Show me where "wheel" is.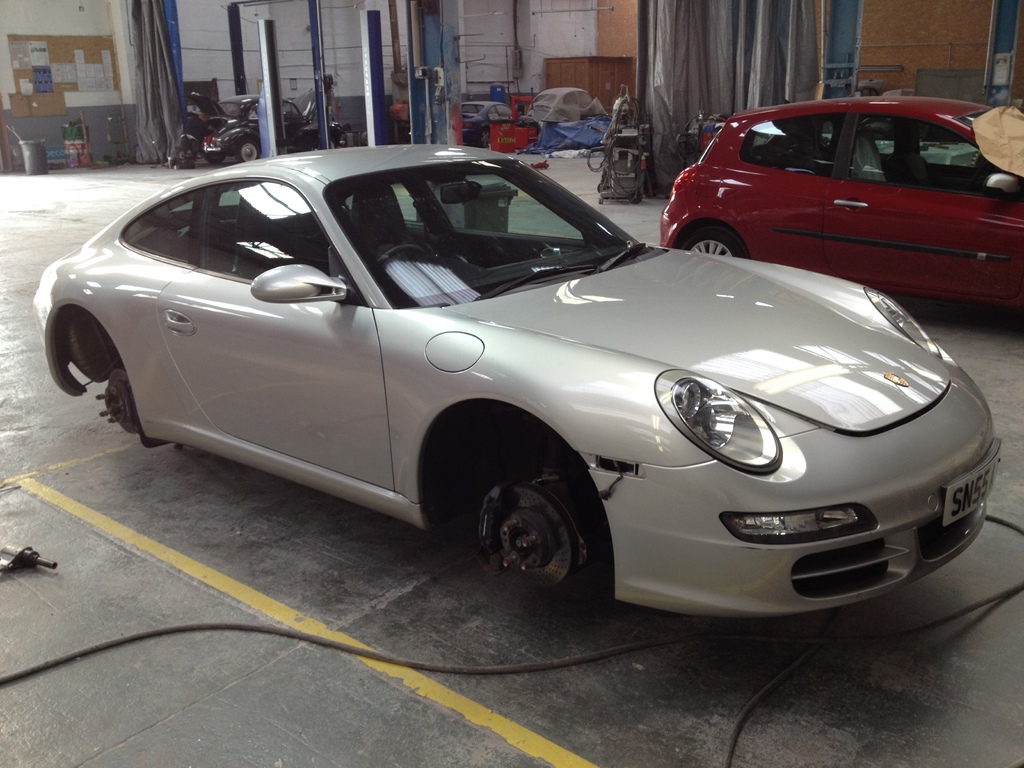
"wheel" is at box(378, 244, 429, 260).
